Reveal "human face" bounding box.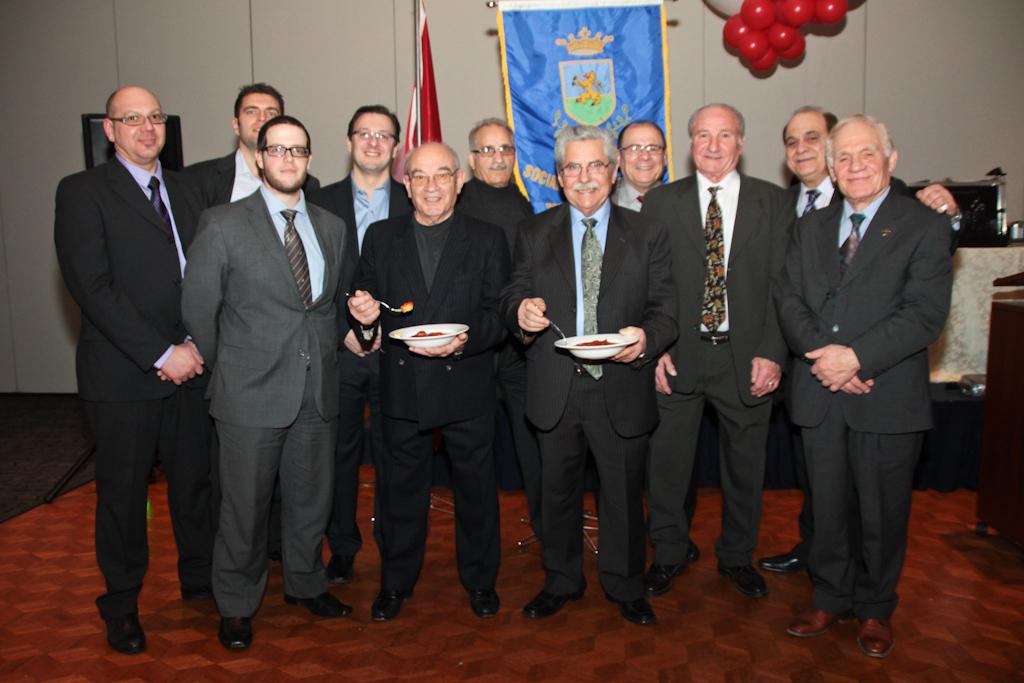
Revealed: bbox=[263, 123, 306, 187].
